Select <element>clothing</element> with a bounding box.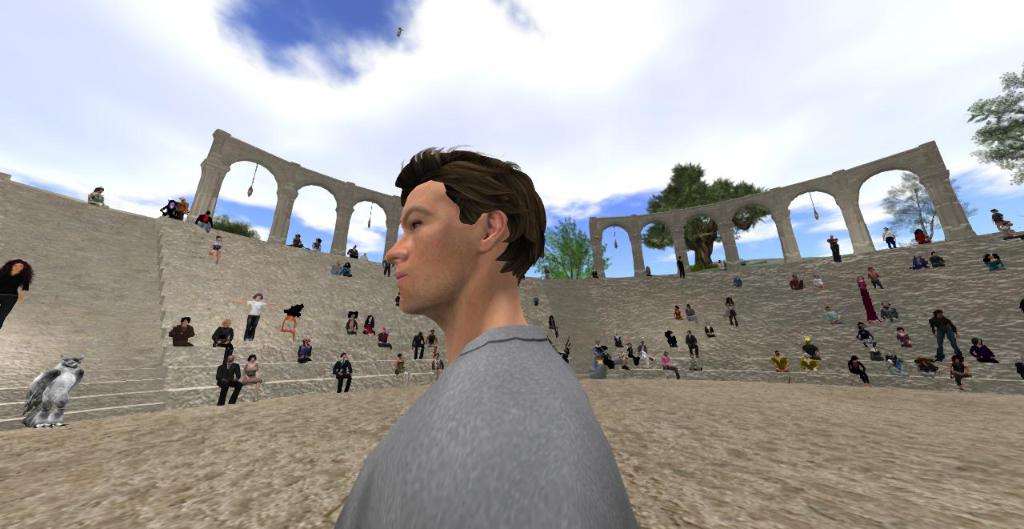
Rect(638, 347, 650, 362).
